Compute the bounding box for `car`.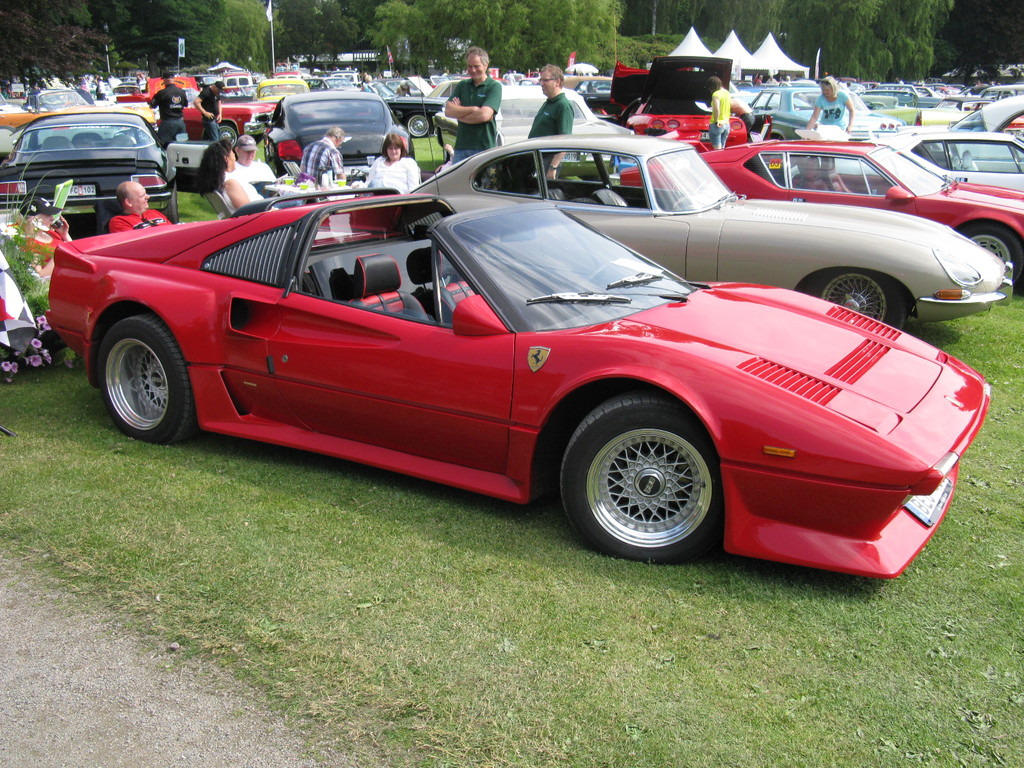
{"left": 275, "top": 92, "right": 396, "bottom": 167}.
